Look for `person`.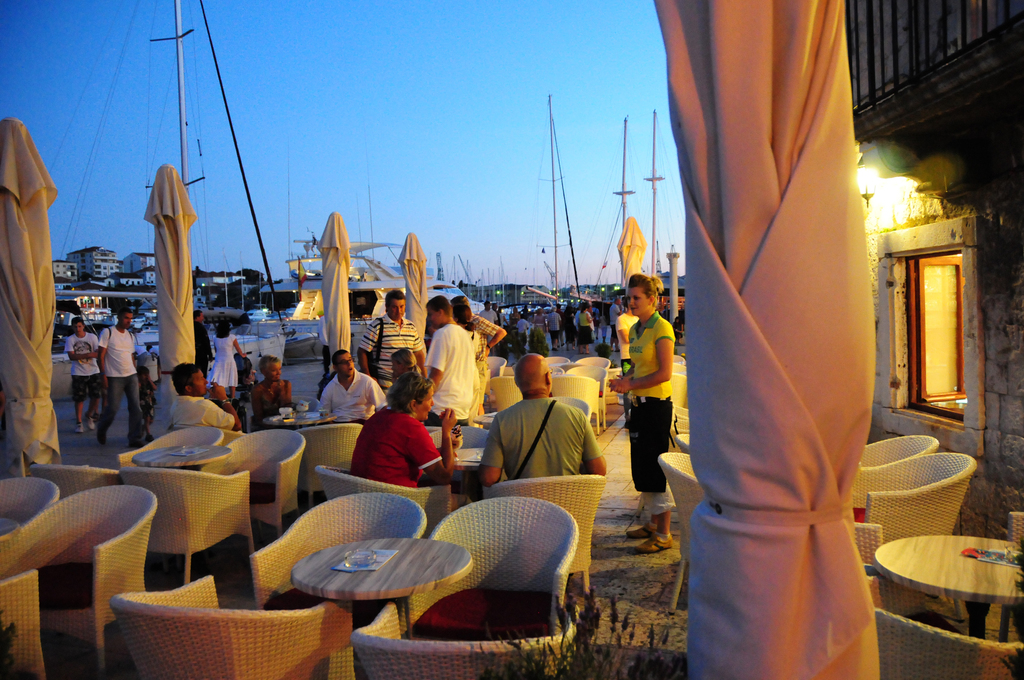
Found: 66:318:97:429.
